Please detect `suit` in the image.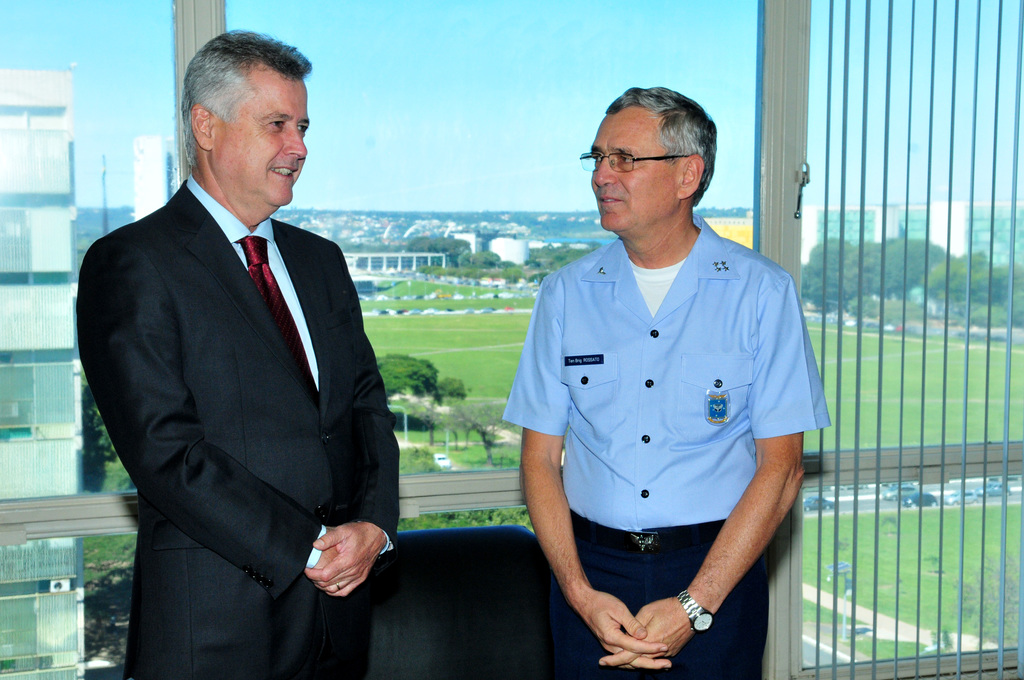
(64, 207, 424, 679).
